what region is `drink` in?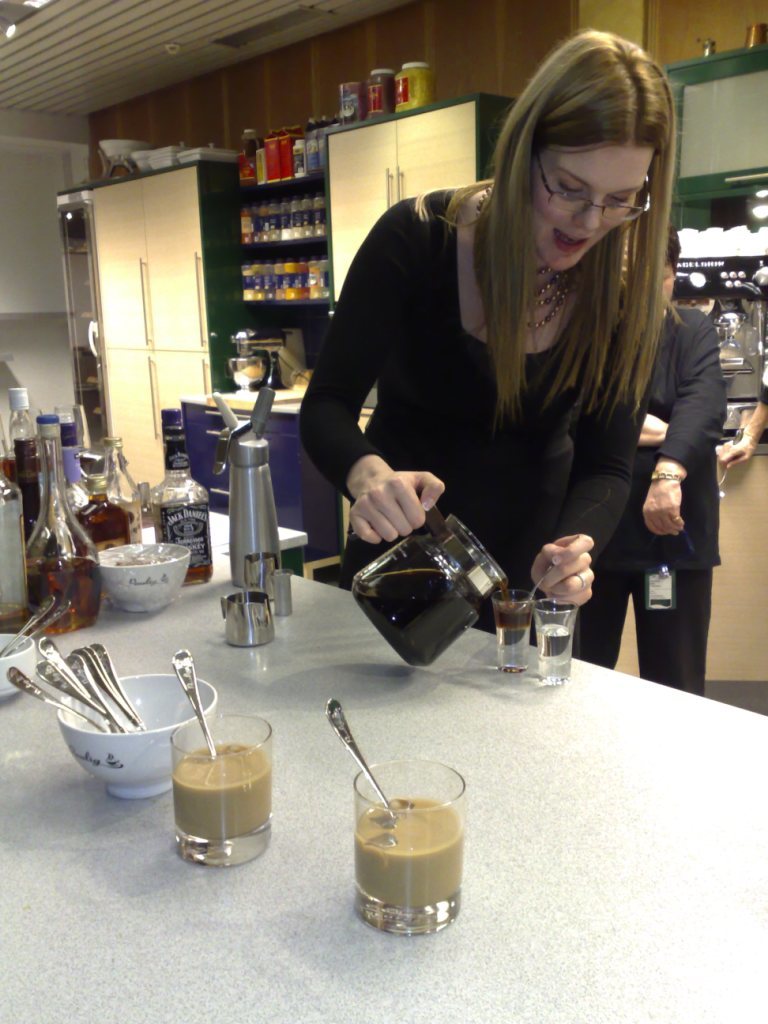
pyautogui.locateOnScreen(27, 555, 96, 631).
